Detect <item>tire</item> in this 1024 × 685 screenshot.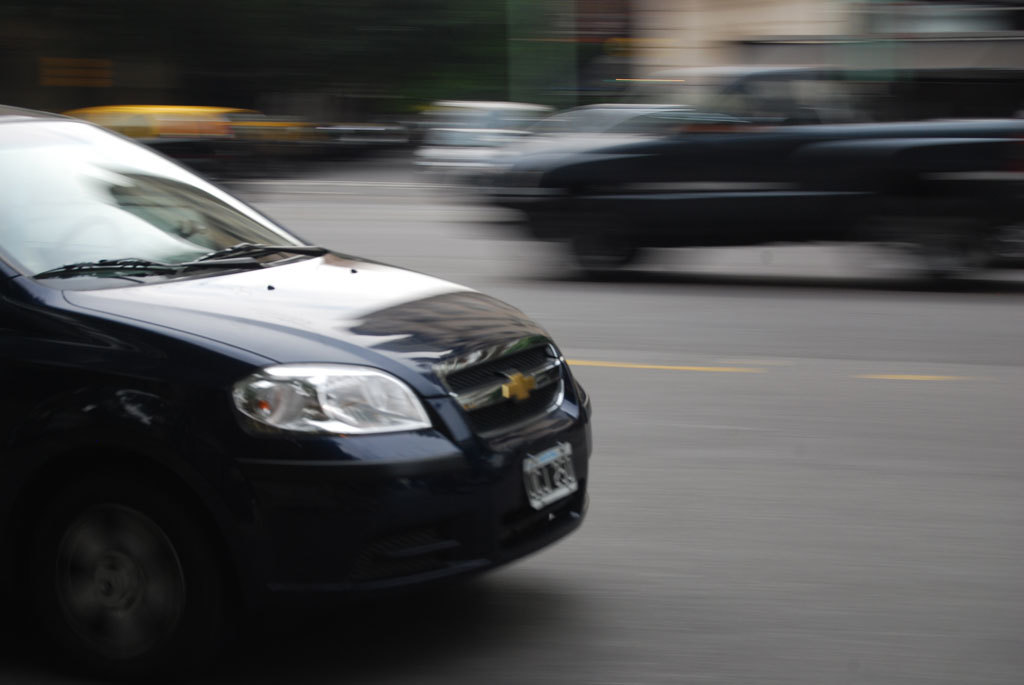
Detection: locate(401, 565, 511, 600).
